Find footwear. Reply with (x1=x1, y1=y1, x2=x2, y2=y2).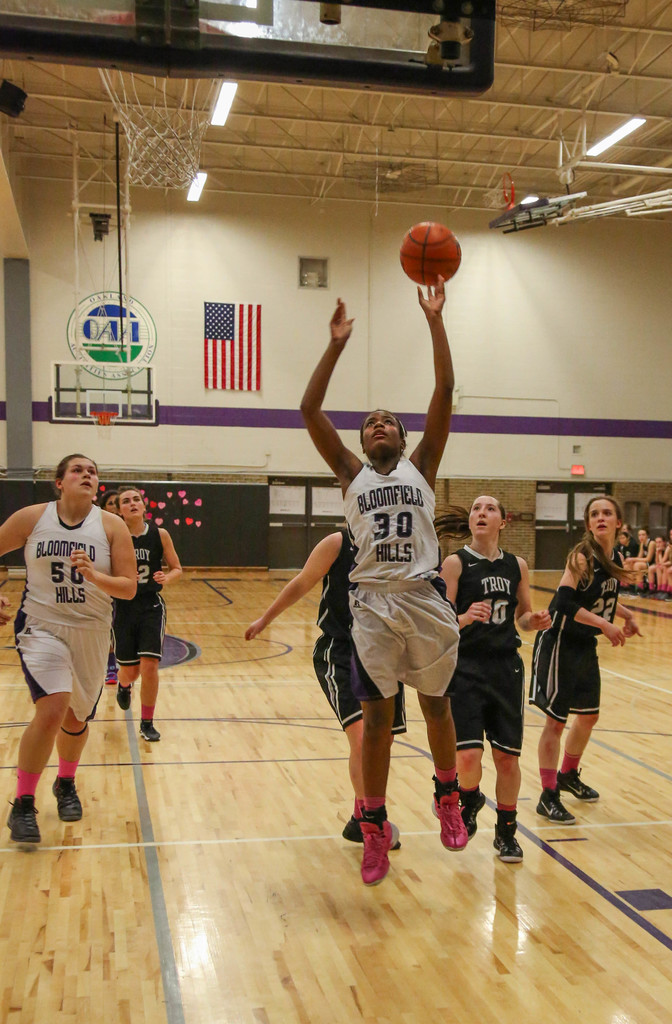
(x1=363, y1=799, x2=396, y2=883).
